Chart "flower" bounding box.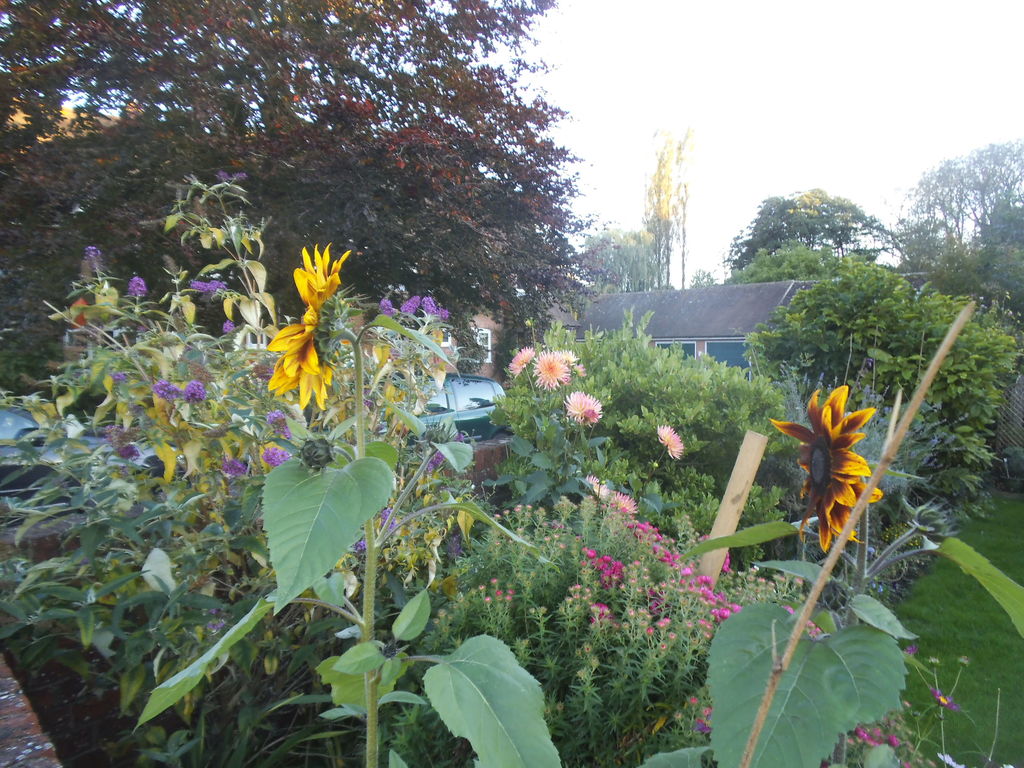
Charted: [x1=536, y1=351, x2=572, y2=390].
